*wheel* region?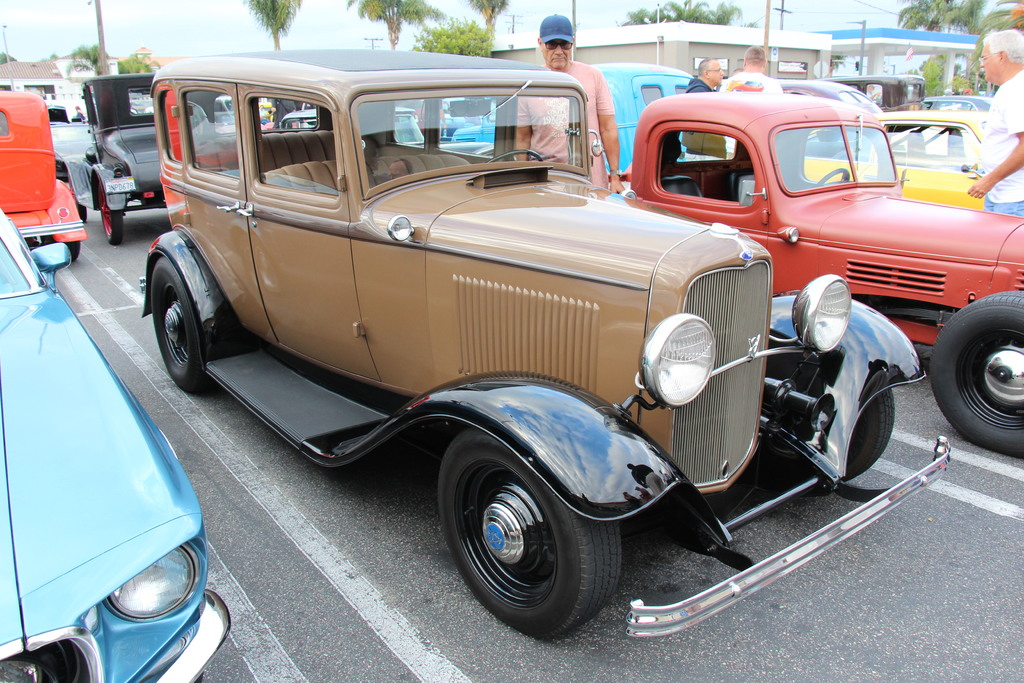
[left=89, top=176, right=134, bottom=258]
